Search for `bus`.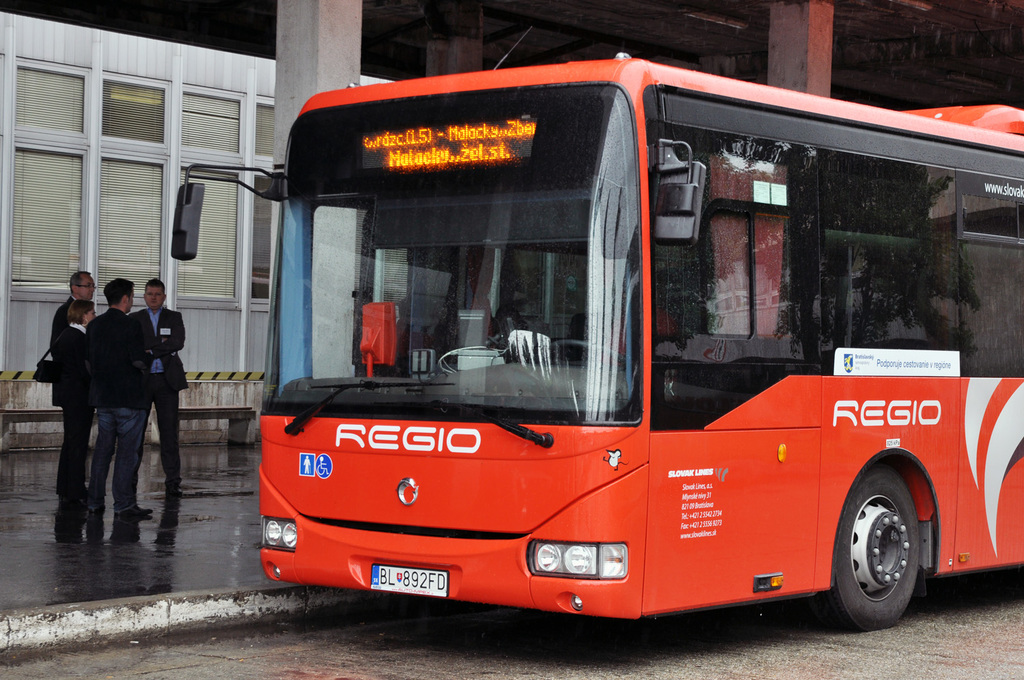
Found at (167, 48, 1023, 638).
